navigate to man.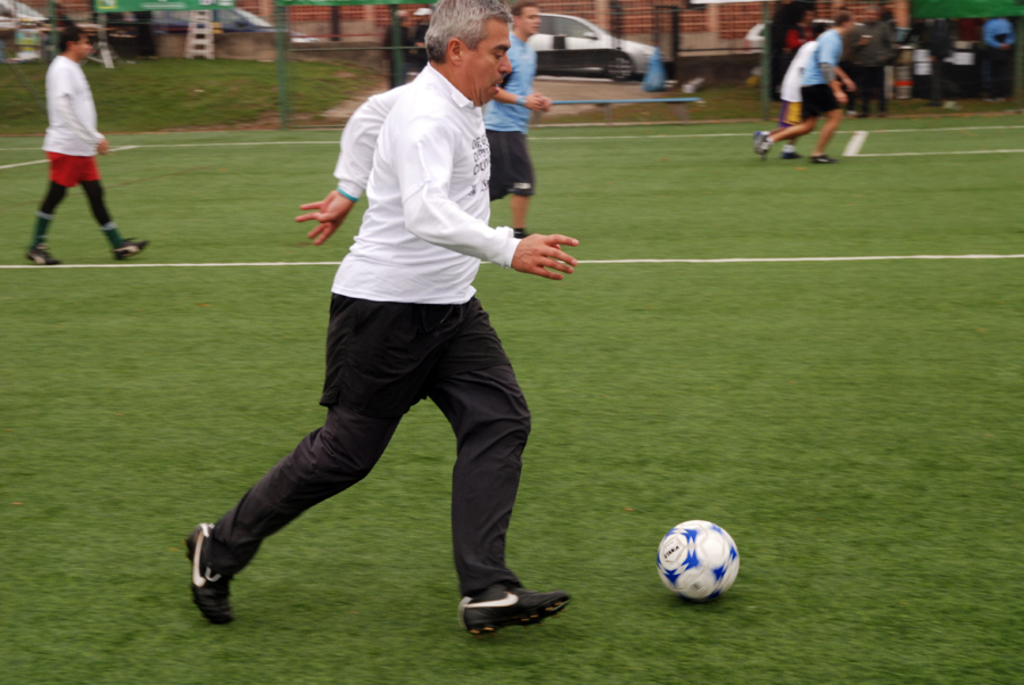
Navigation target: rect(760, 11, 859, 164).
